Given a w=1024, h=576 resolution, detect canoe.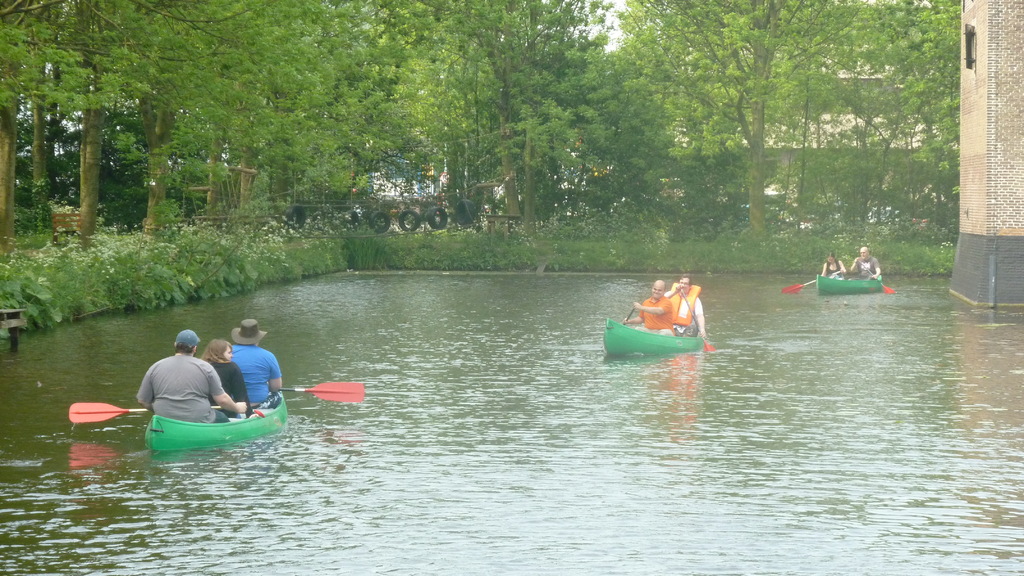
l=819, t=272, r=884, b=298.
